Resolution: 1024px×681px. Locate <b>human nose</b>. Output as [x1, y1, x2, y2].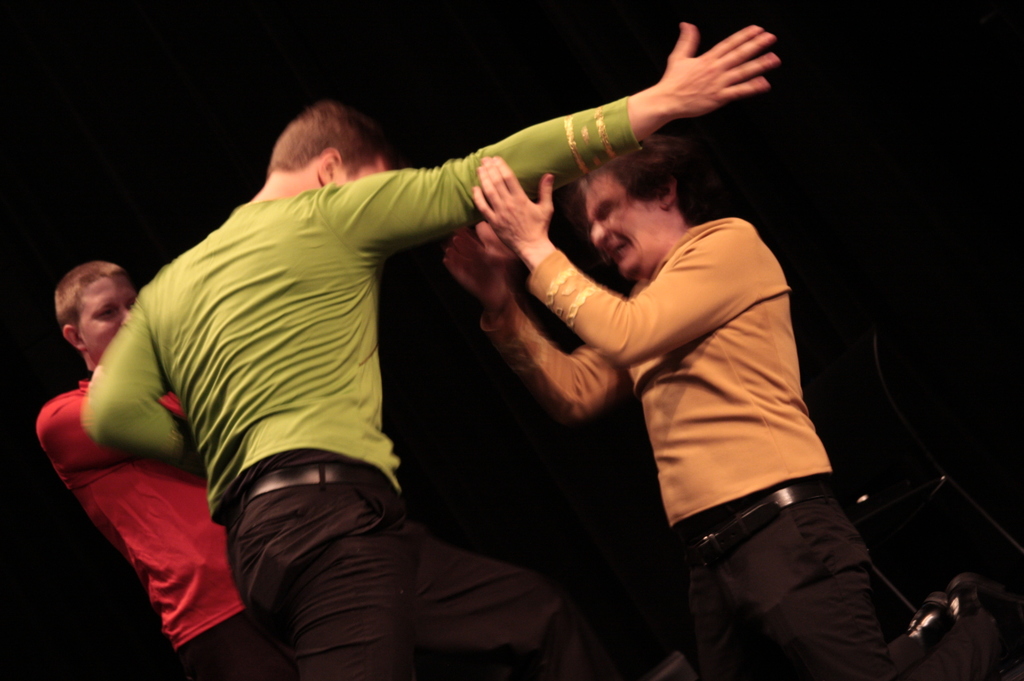
[592, 219, 607, 245].
